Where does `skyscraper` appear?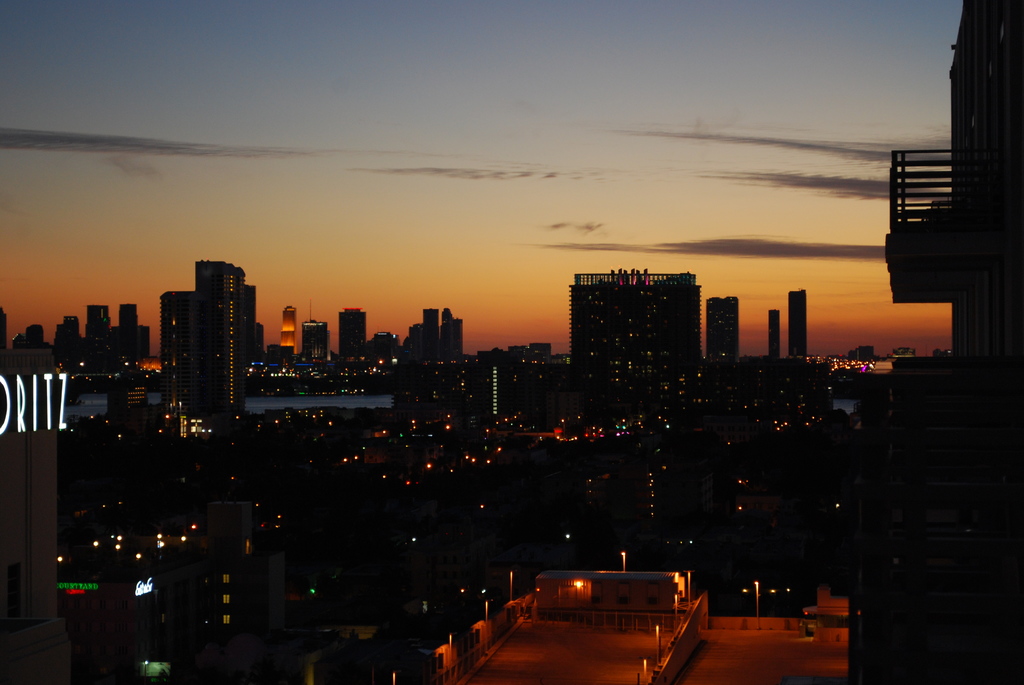
Appears at (193, 262, 246, 408).
